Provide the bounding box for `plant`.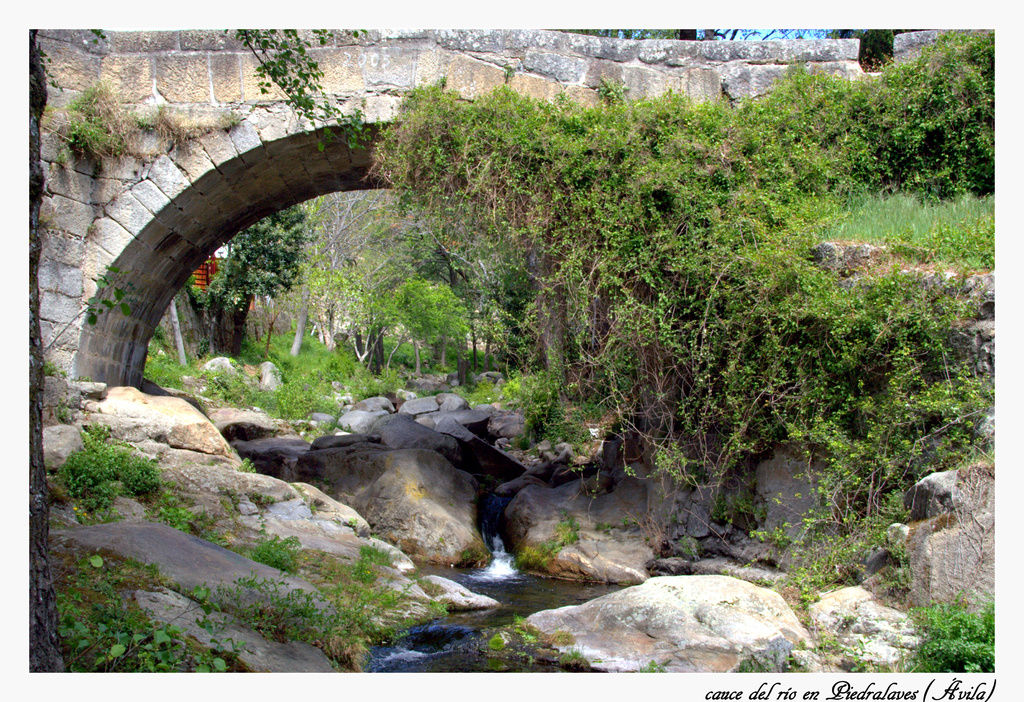
box=[130, 106, 240, 135].
